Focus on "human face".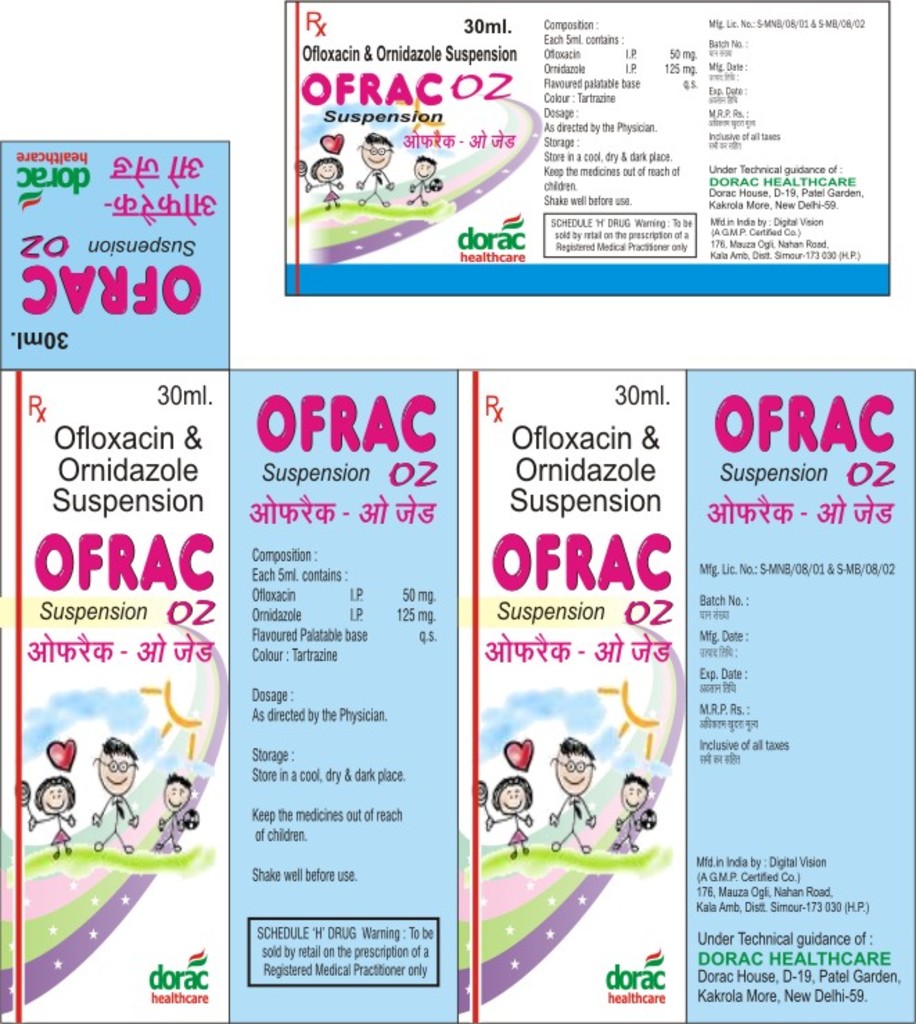
Focused at crop(554, 751, 592, 793).
